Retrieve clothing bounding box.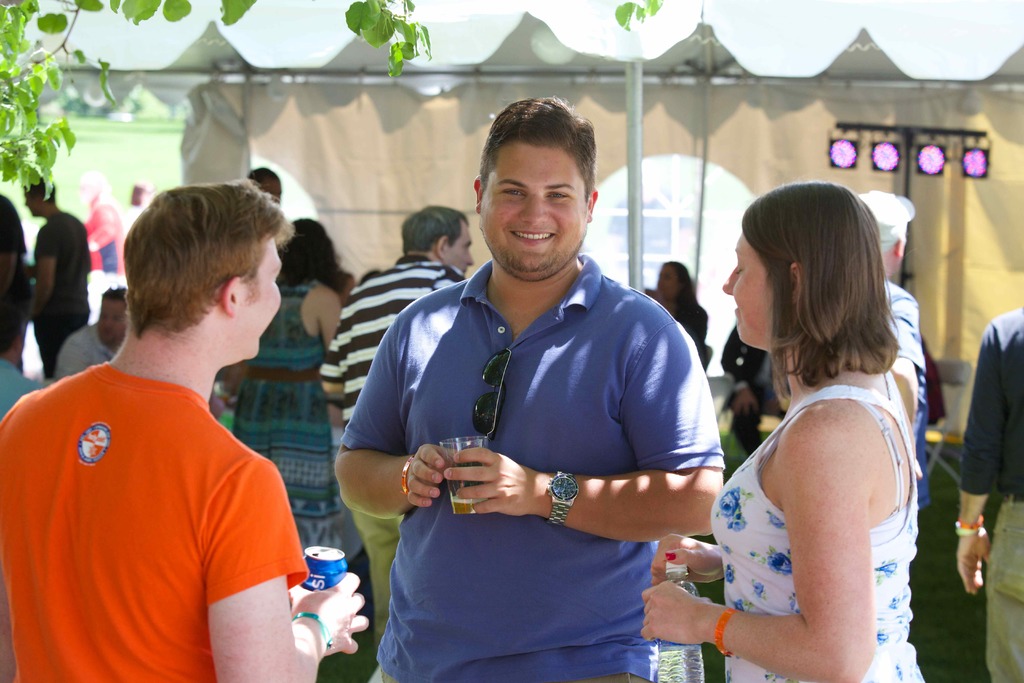
Bounding box: l=316, t=250, r=470, b=434.
